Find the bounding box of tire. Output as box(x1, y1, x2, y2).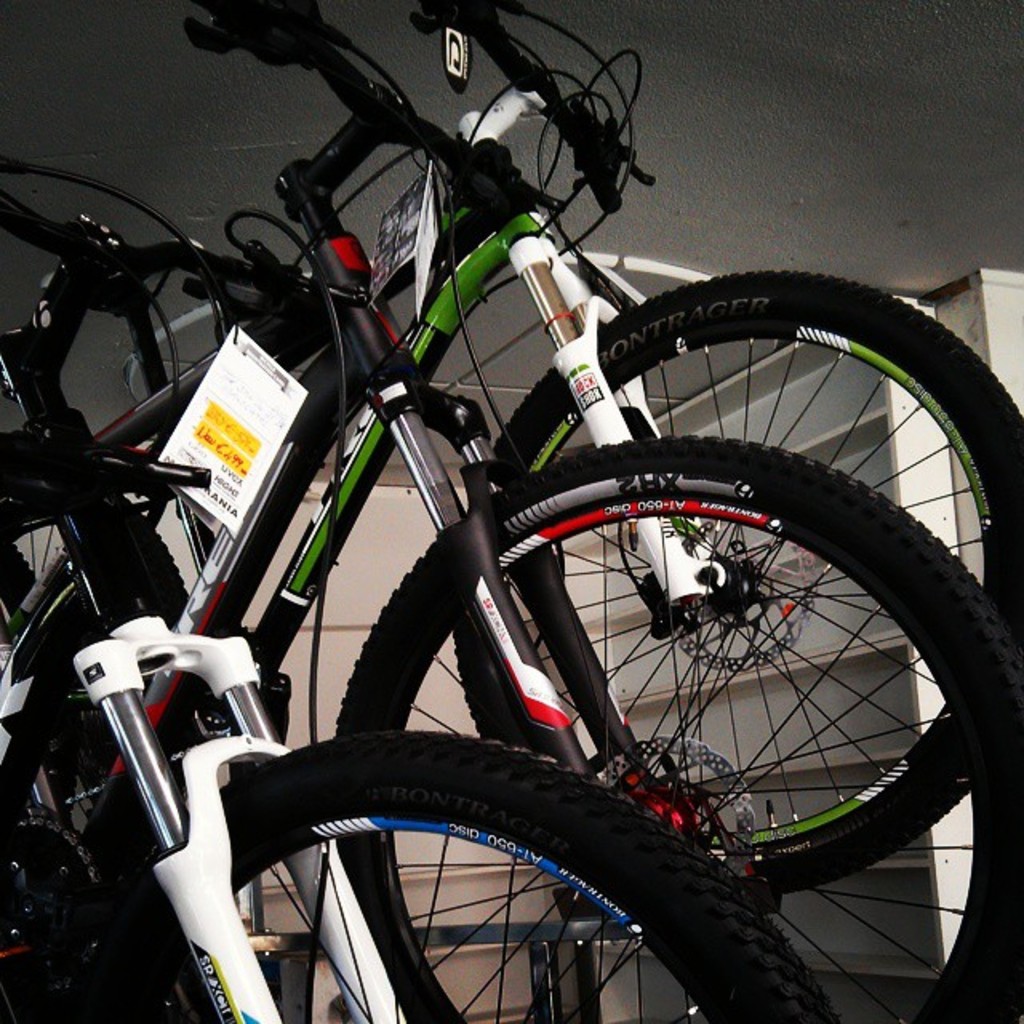
box(451, 266, 1022, 902).
